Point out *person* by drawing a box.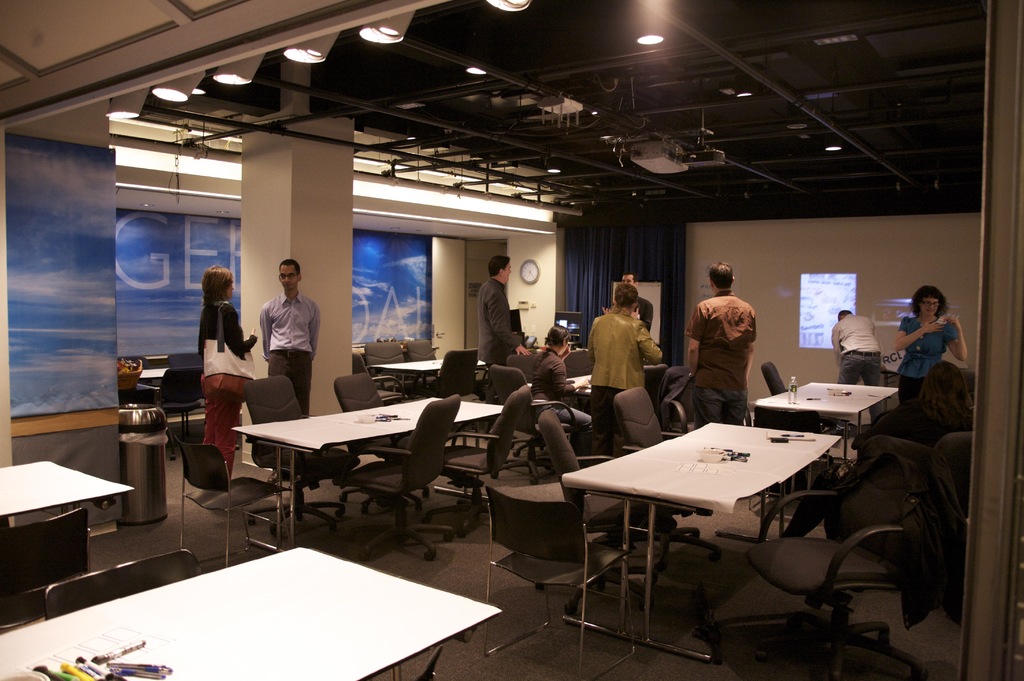
Rect(893, 284, 967, 405).
